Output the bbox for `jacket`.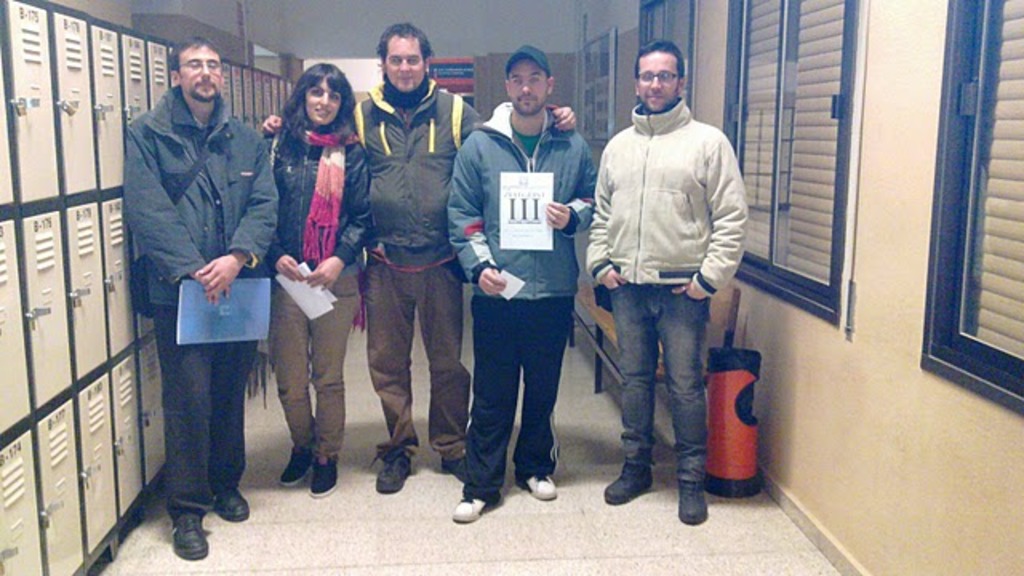
[x1=115, y1=40, x2=259, y2=307].
